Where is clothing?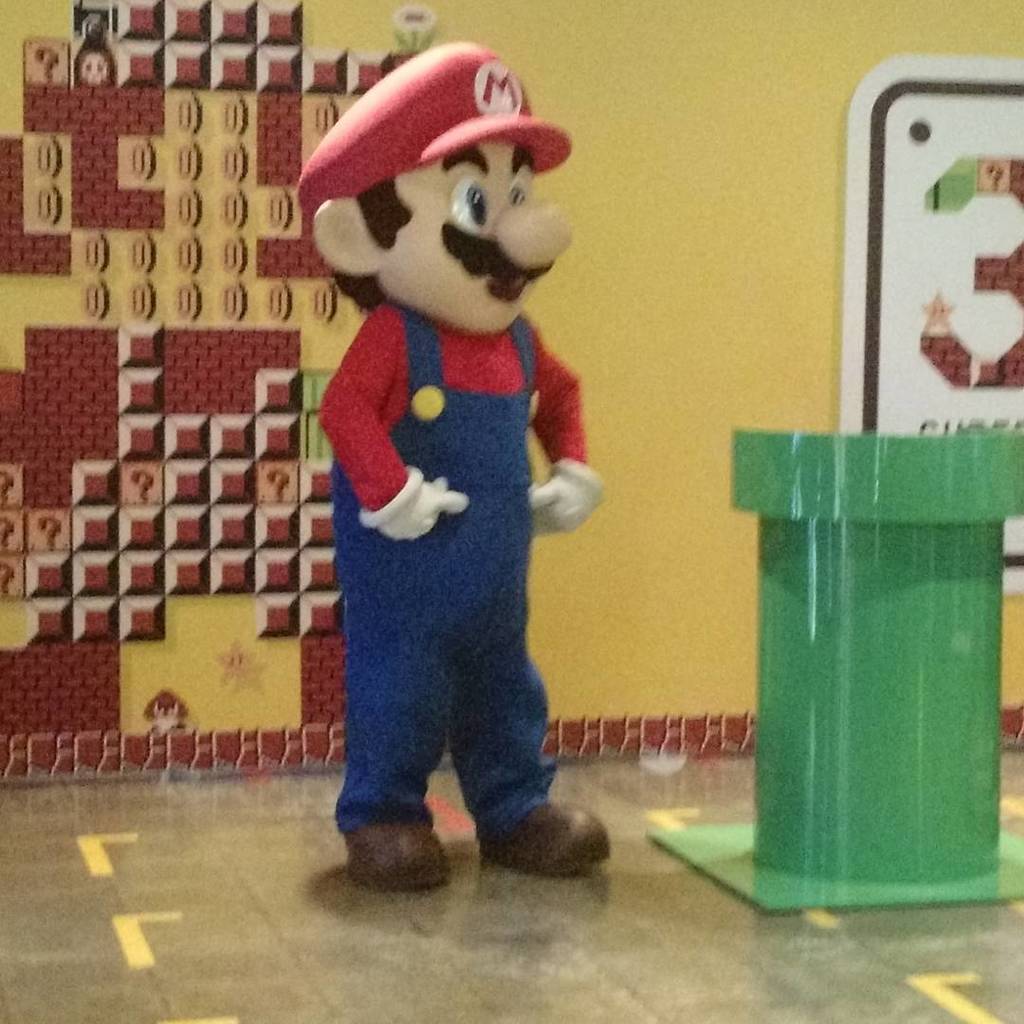
[left=302, top=174, right=620, bottom=869].
